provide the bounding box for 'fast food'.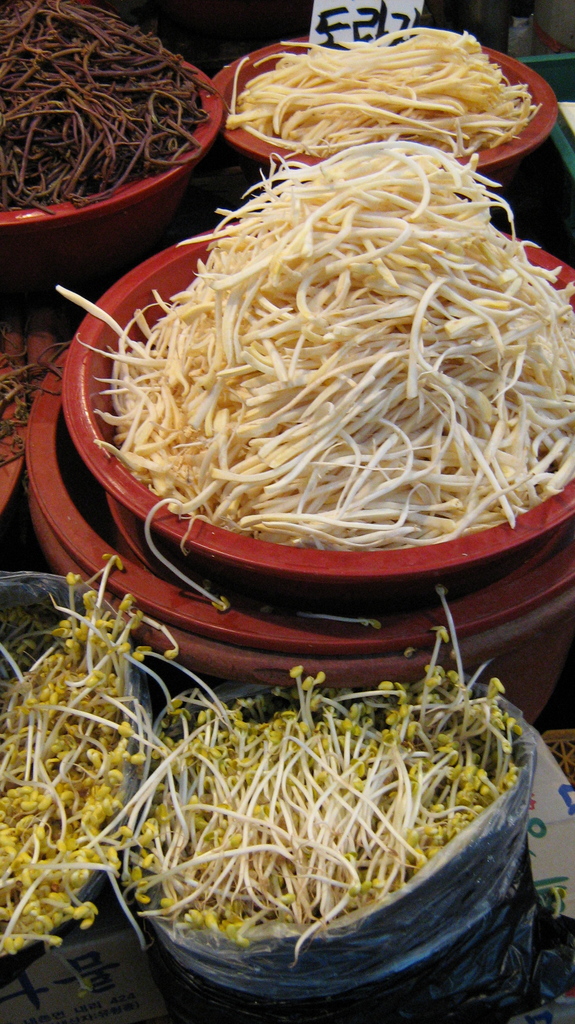
locate(0, 0, 216, 210).
